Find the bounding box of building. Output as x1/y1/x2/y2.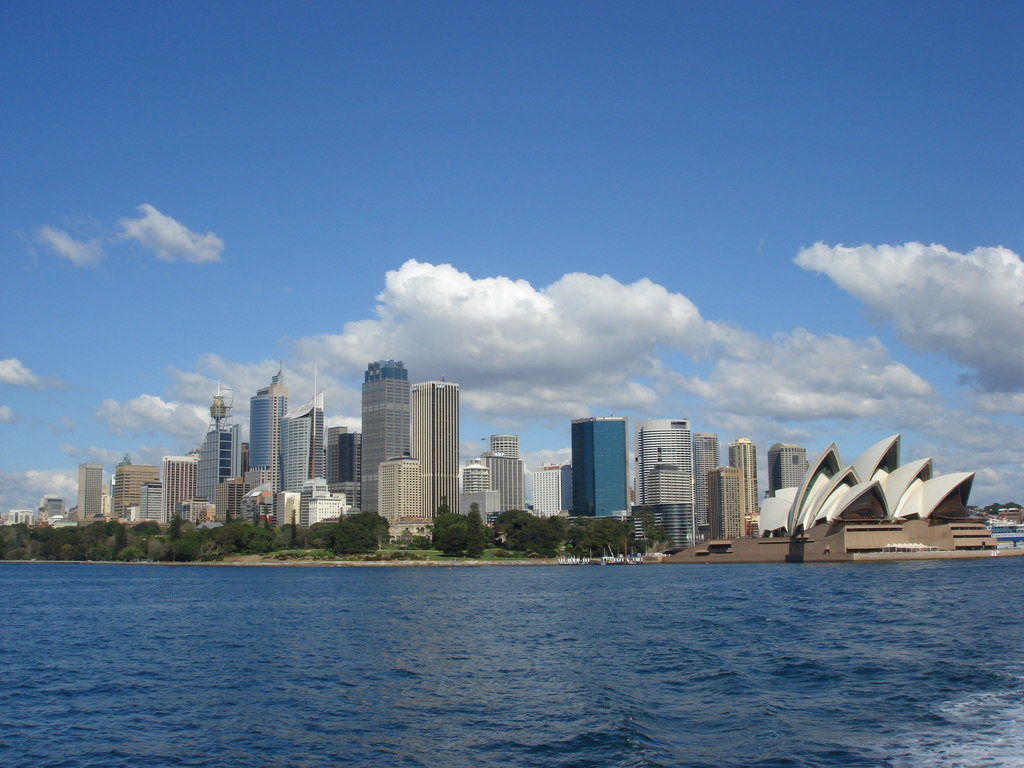
465/457/502/527.
